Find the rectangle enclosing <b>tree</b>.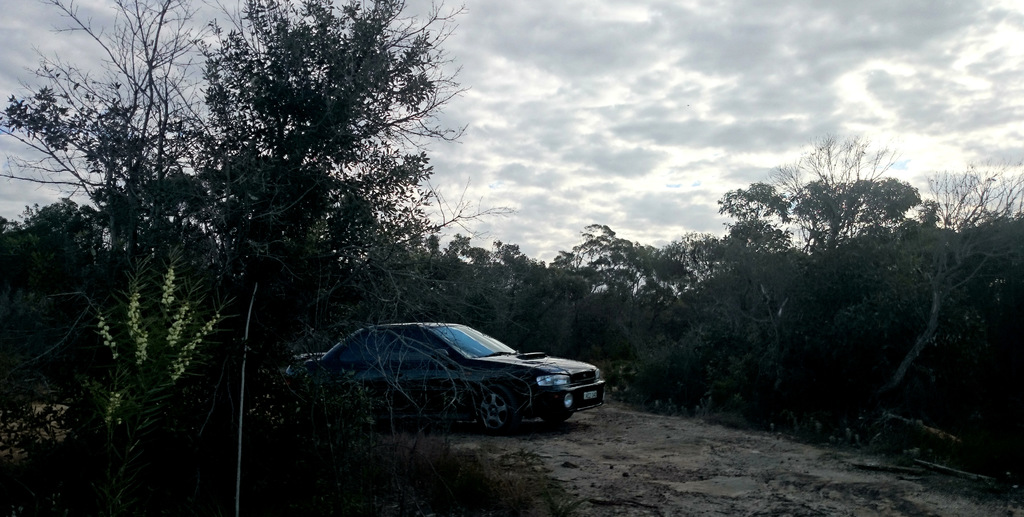
[0,0,476,444].
